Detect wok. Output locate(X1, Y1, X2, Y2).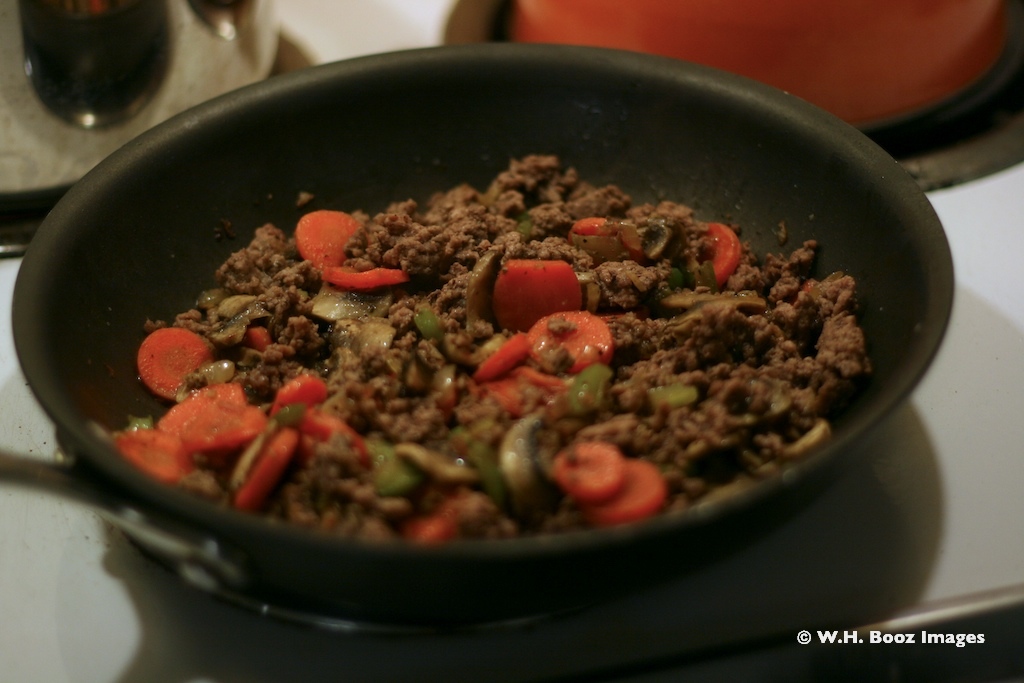
locate(0, 24, 947, 638).
